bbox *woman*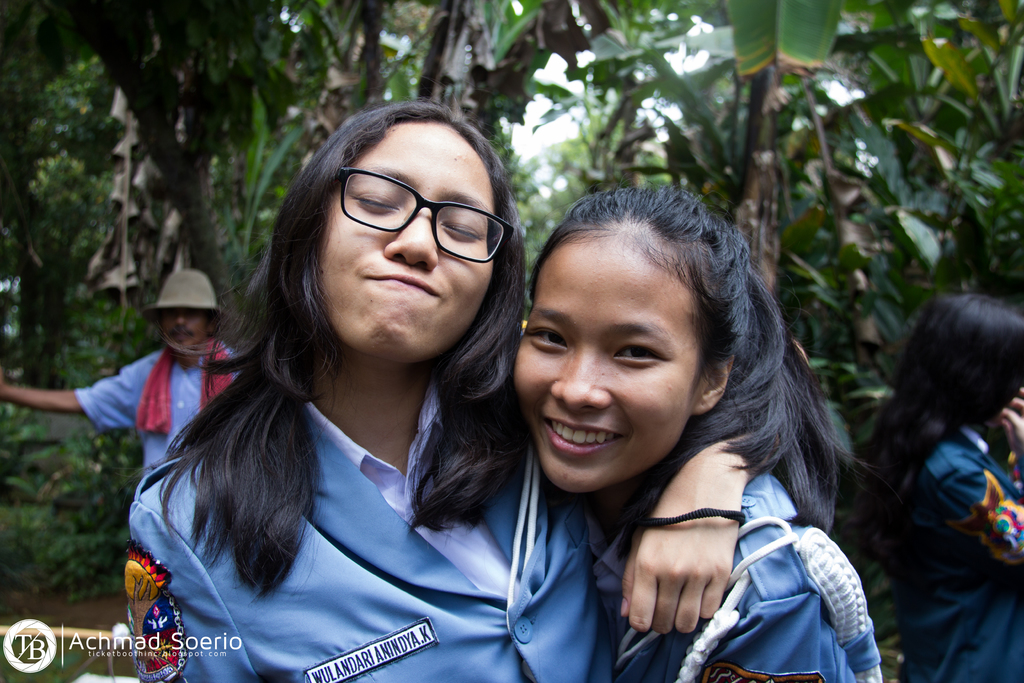
850:290:1023:682
